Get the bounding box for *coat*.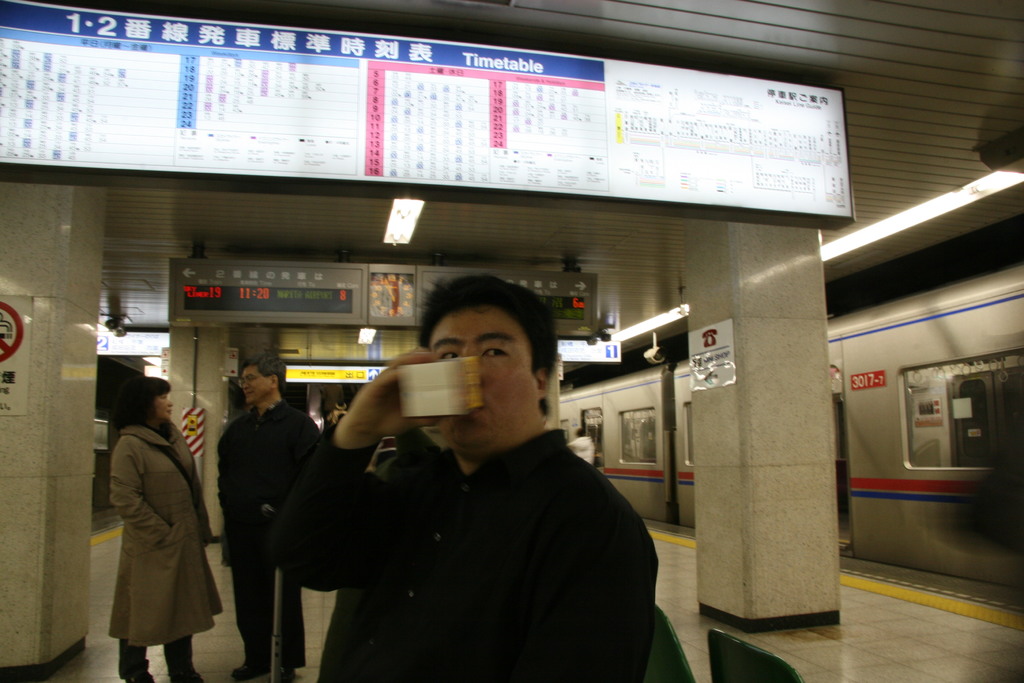
<box>101,418,221,651</box>.
